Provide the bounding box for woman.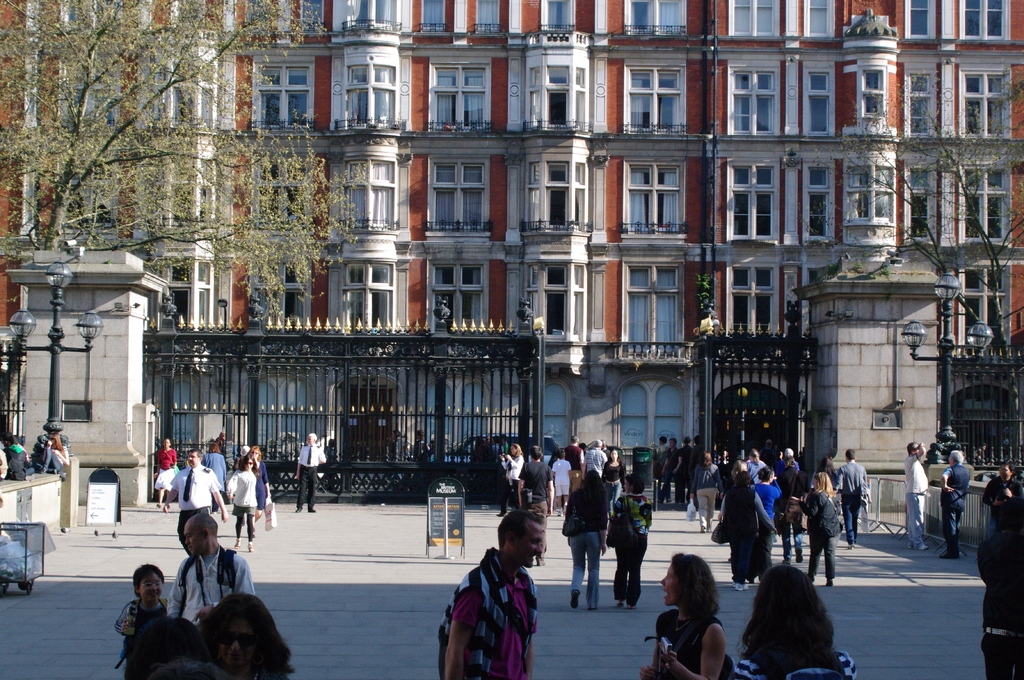
{"x1": 787, "y1": 468, "x2": 844, "y2": 589}.
